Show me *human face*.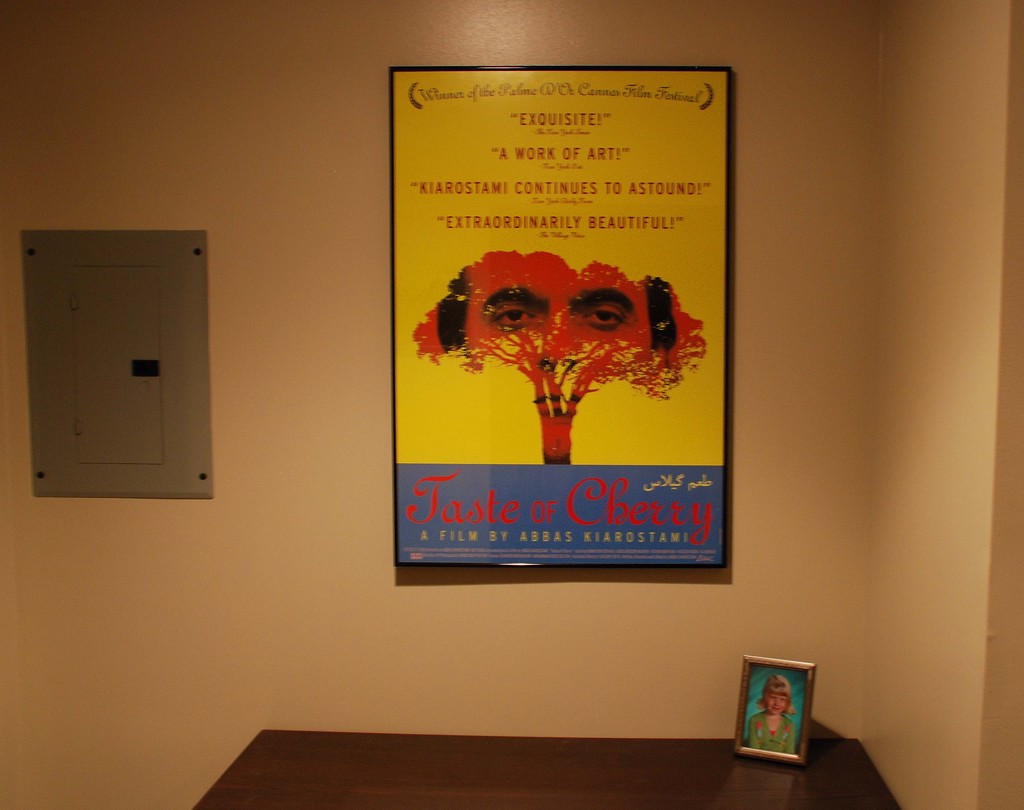
*human face* is here: locate(461, 252, 652, 460).
